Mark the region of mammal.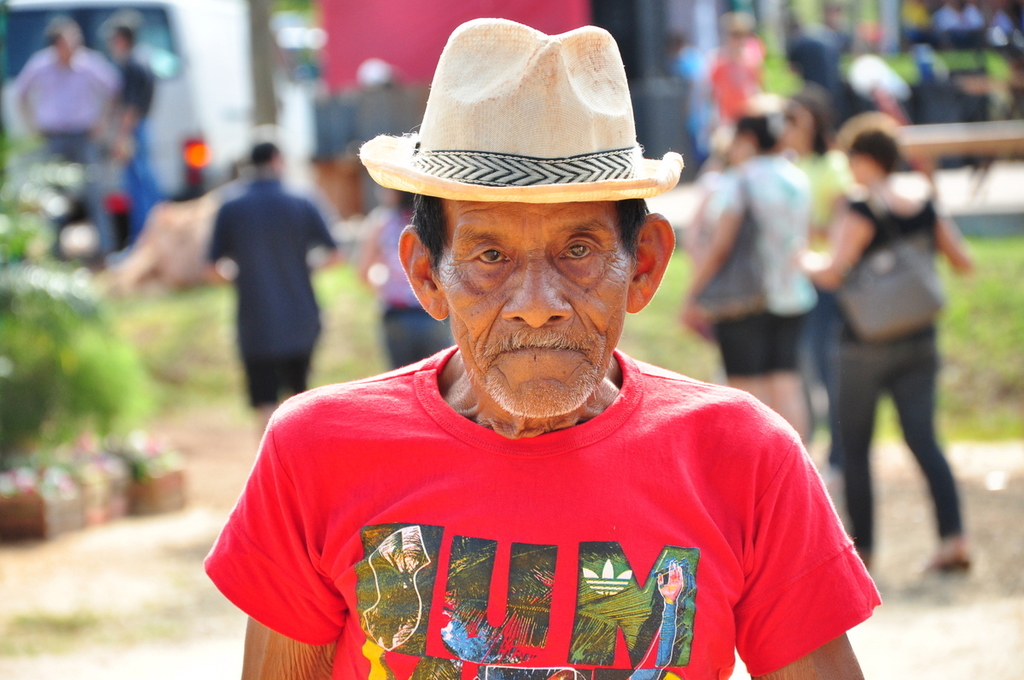
Region: [x1=777, y1=97, x2=858, y2=470].
